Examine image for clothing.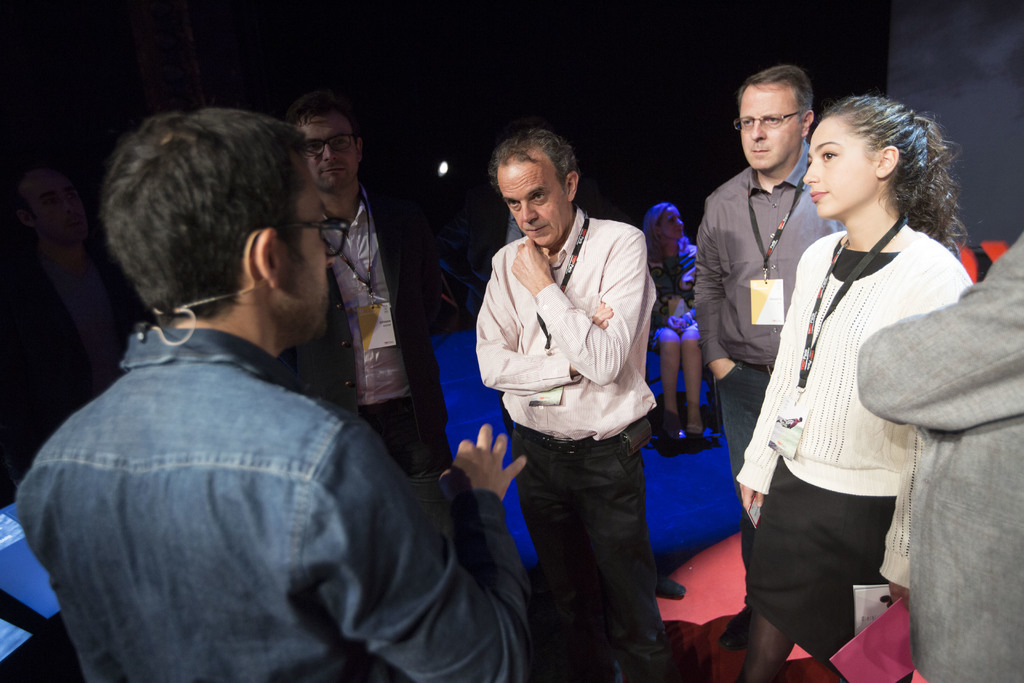
Examination result: l=691, t=135, r=843, b=462.
